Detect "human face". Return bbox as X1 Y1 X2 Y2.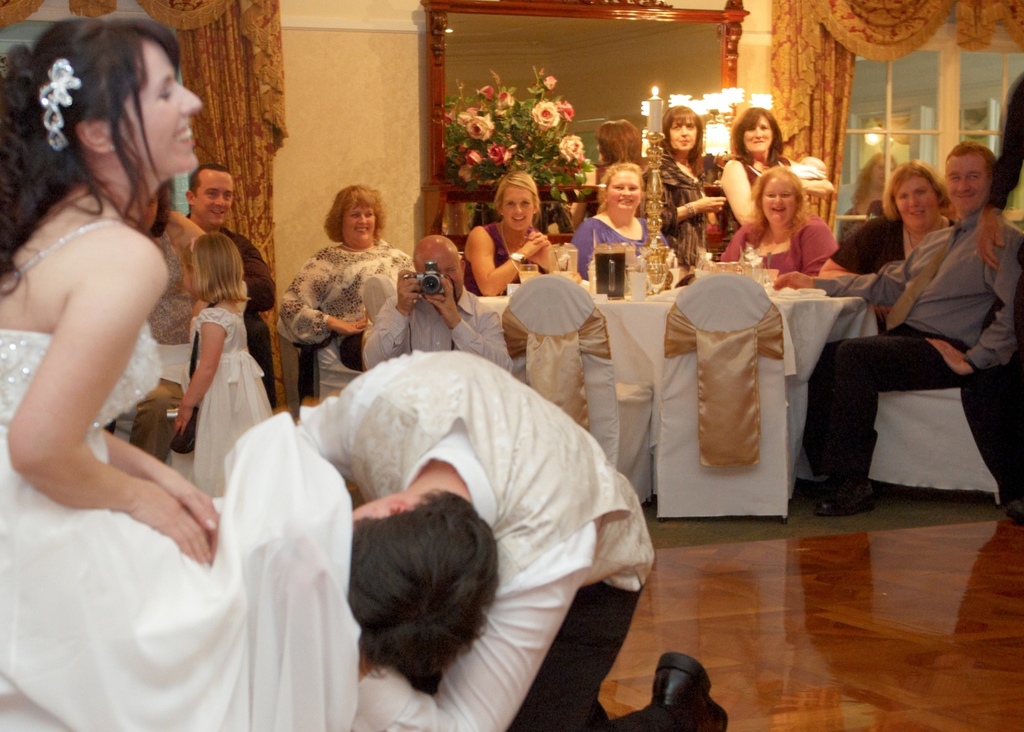
609 170 644 219.
